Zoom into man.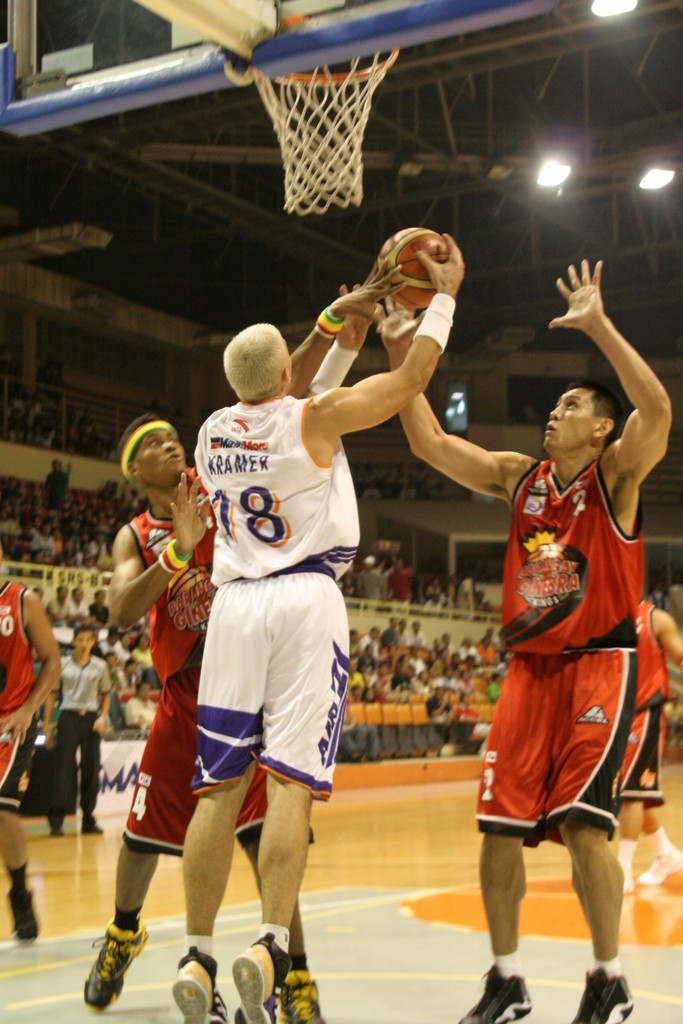
Zoom target: [0,559,64,951].
